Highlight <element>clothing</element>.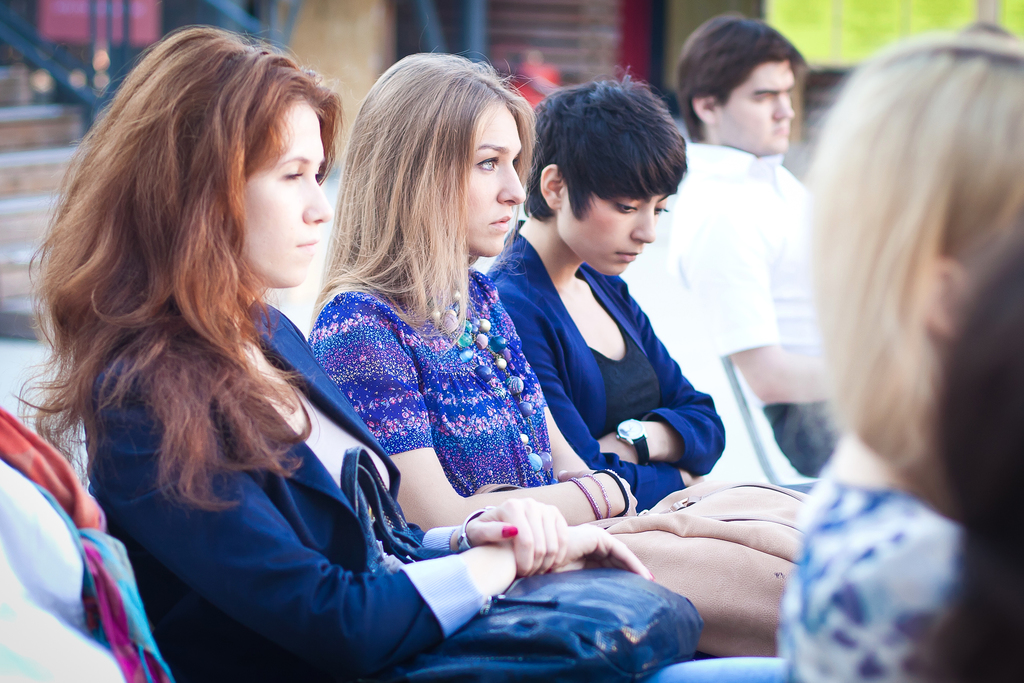
Highlighted region: detection(303, 280, 584, 587).
